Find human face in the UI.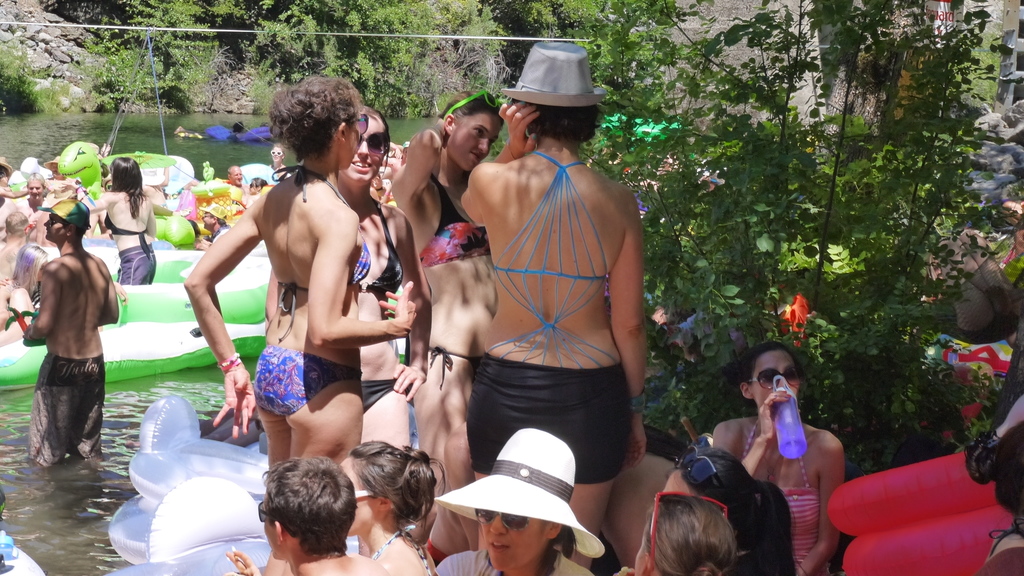
UI element at x1=338, y1=464, x2=381, y2=531.
